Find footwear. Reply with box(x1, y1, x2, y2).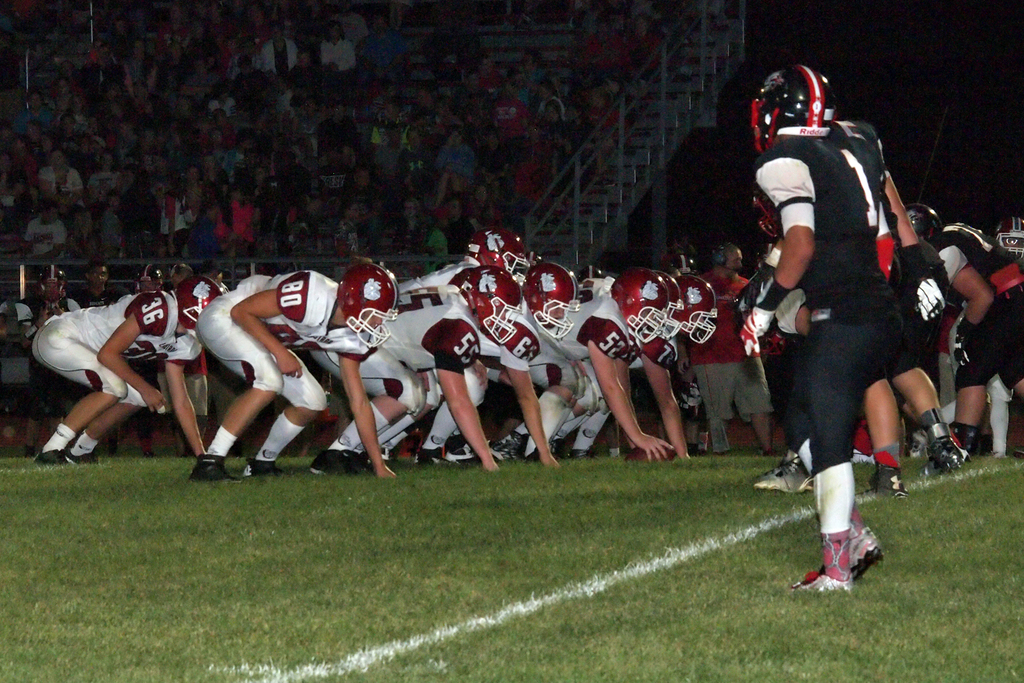
box(239, 463, 286, 482).
